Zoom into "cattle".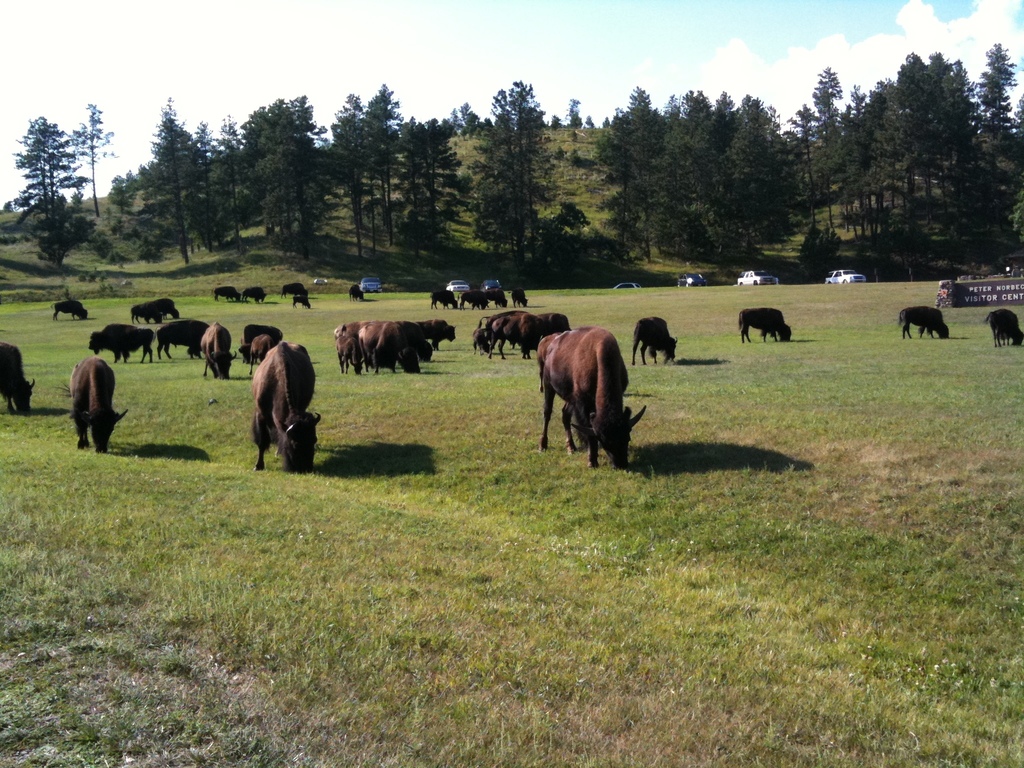
Zoom target: region(152, 318, 208, 363).
